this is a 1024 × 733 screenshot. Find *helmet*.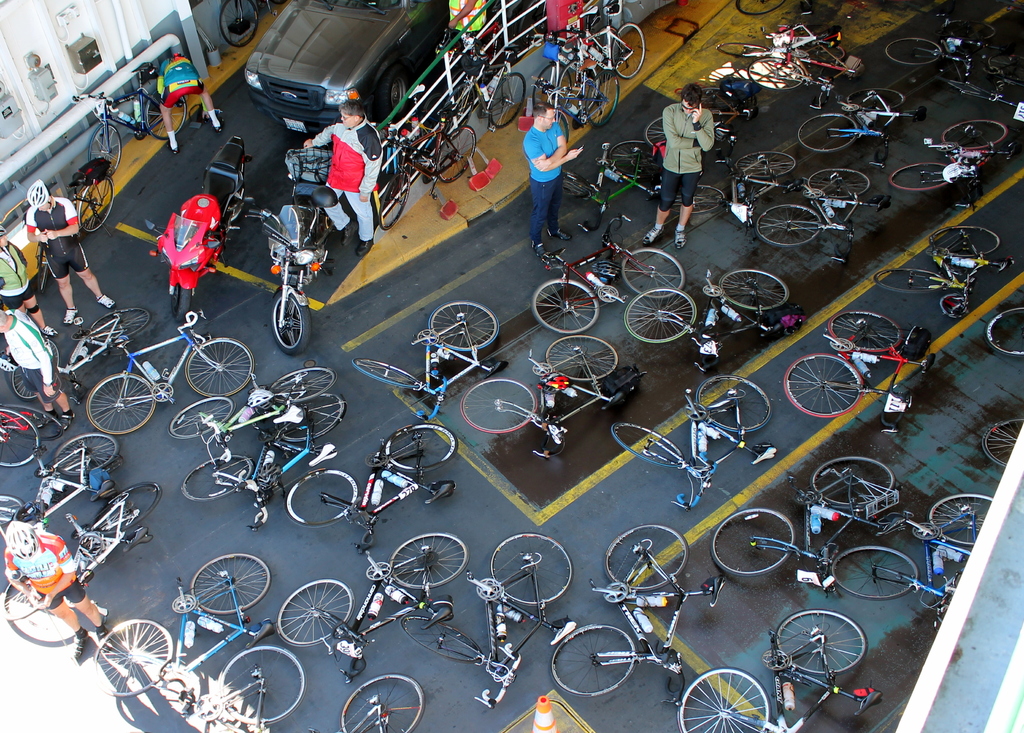
Bounding box: <bbox>0, 221, 6, 239</bbox>.
